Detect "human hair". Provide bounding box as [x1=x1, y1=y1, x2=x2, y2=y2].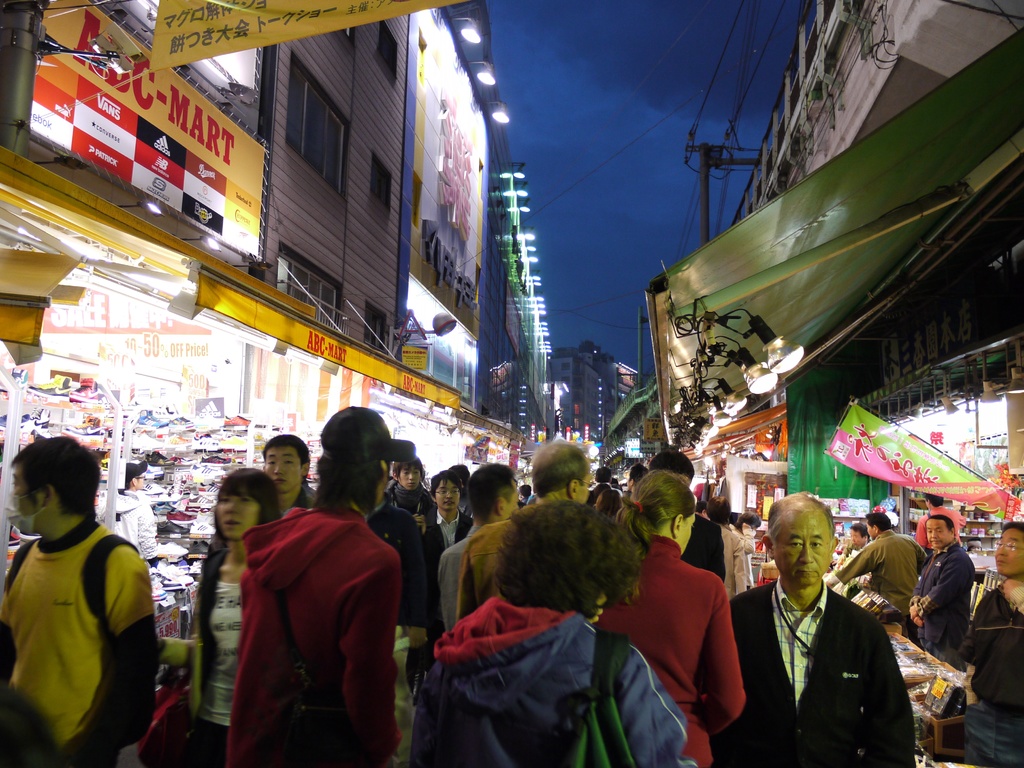
[x1=263, y1=433, x2=311, y2=471].
